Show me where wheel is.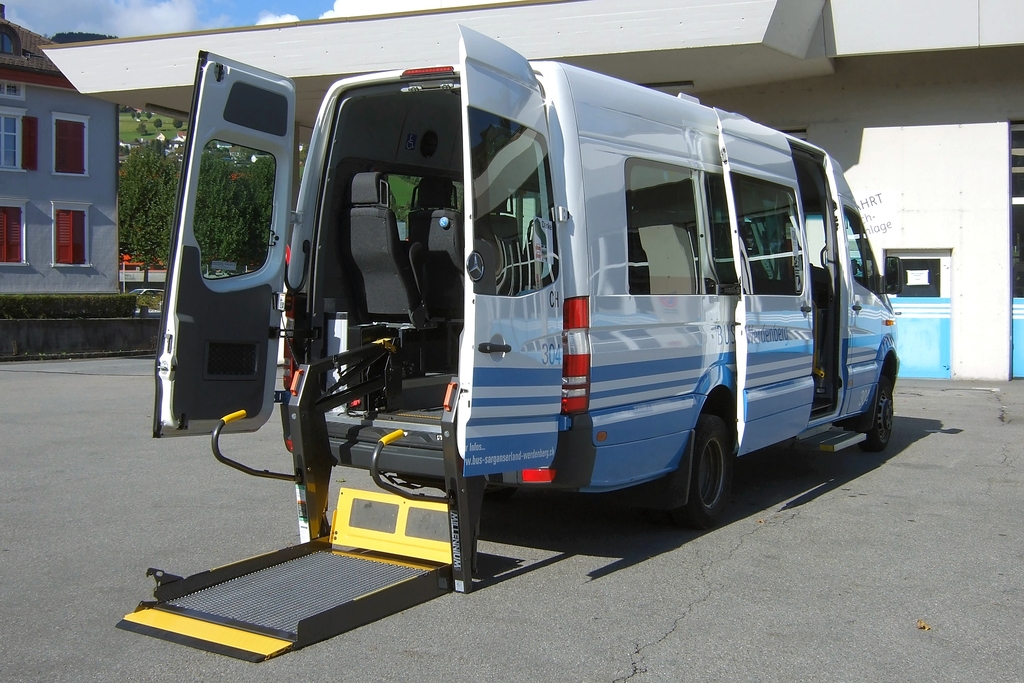
wheel is at [left=676, top=417, right=742, bottom=525].
